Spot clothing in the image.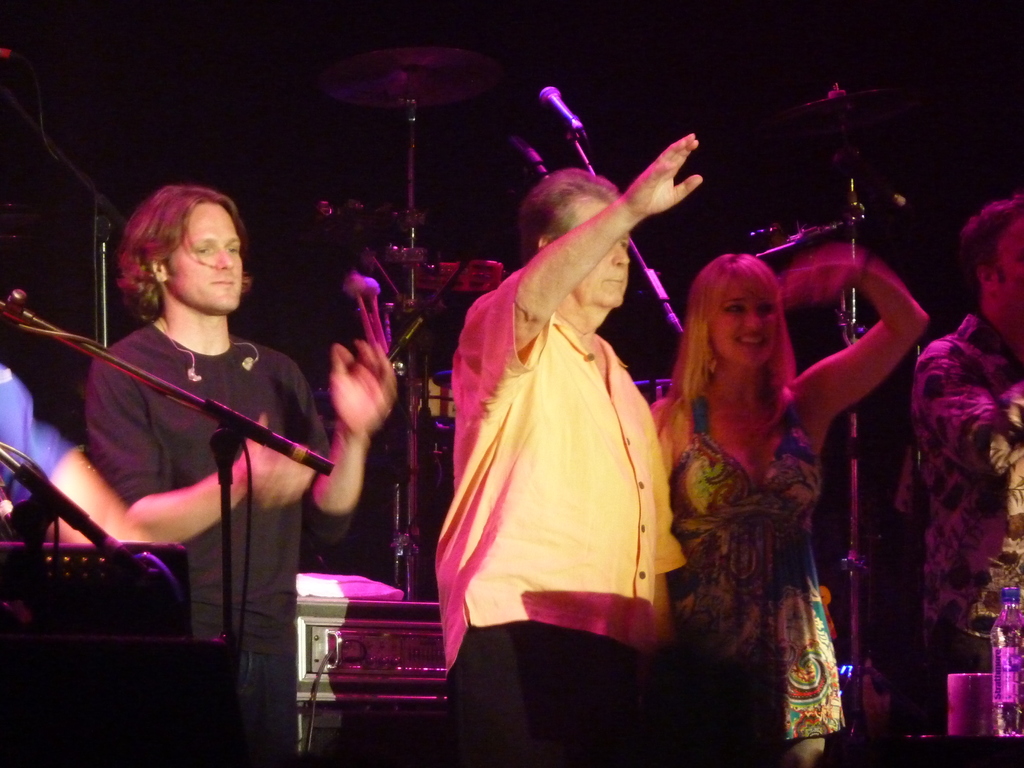
clothing found at <box>666,392,851,749</box>.
